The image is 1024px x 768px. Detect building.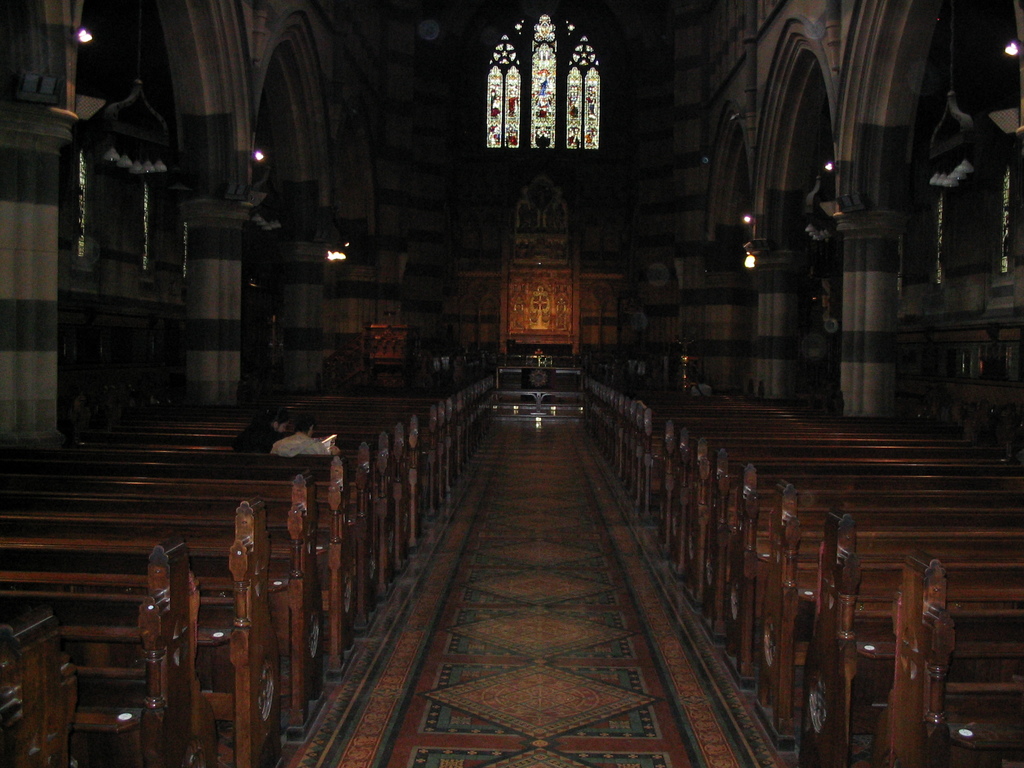
Detection: (0, 0, 1023, 767).
